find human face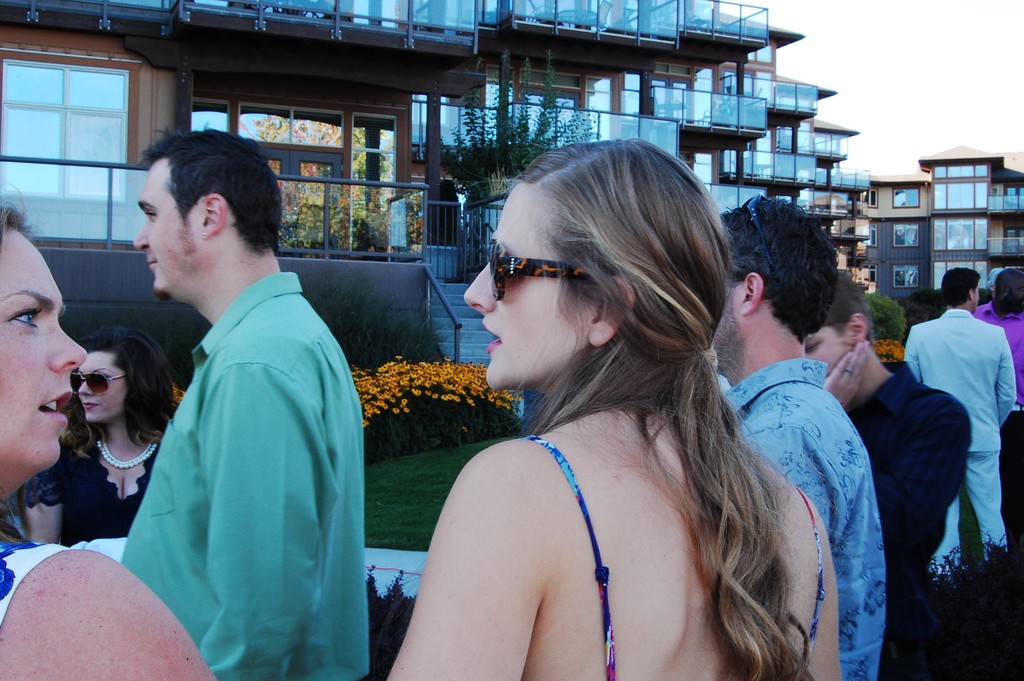
132/161/206/302
